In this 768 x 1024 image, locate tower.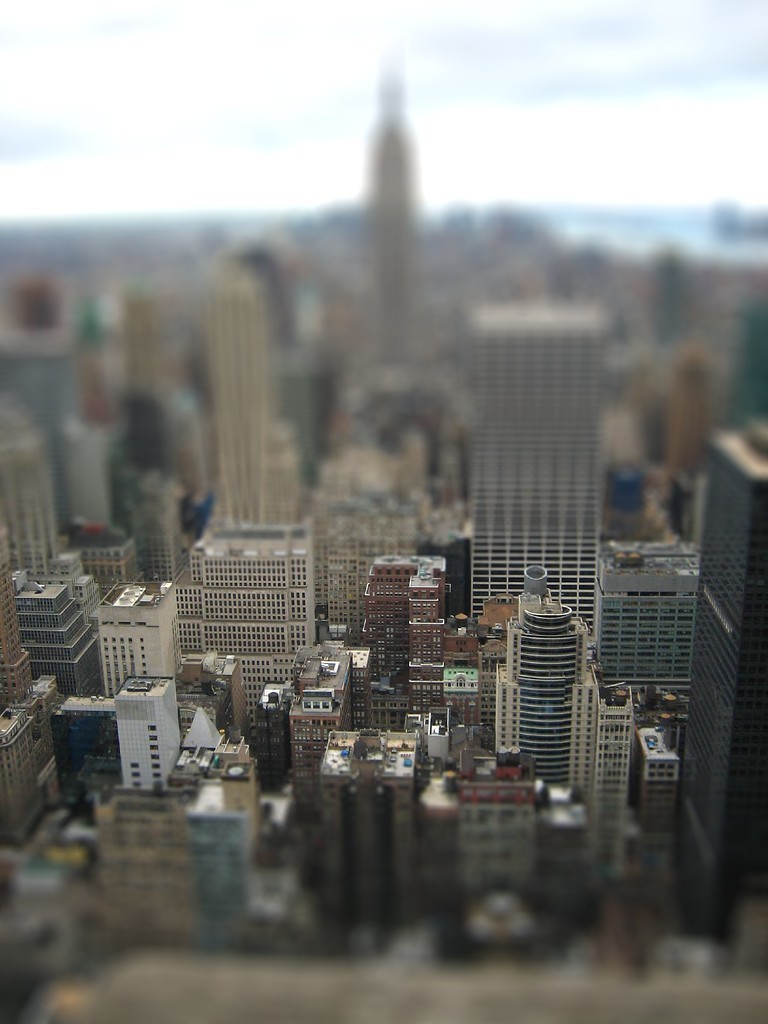
Bounding box: (286, 556, 442, 801).
